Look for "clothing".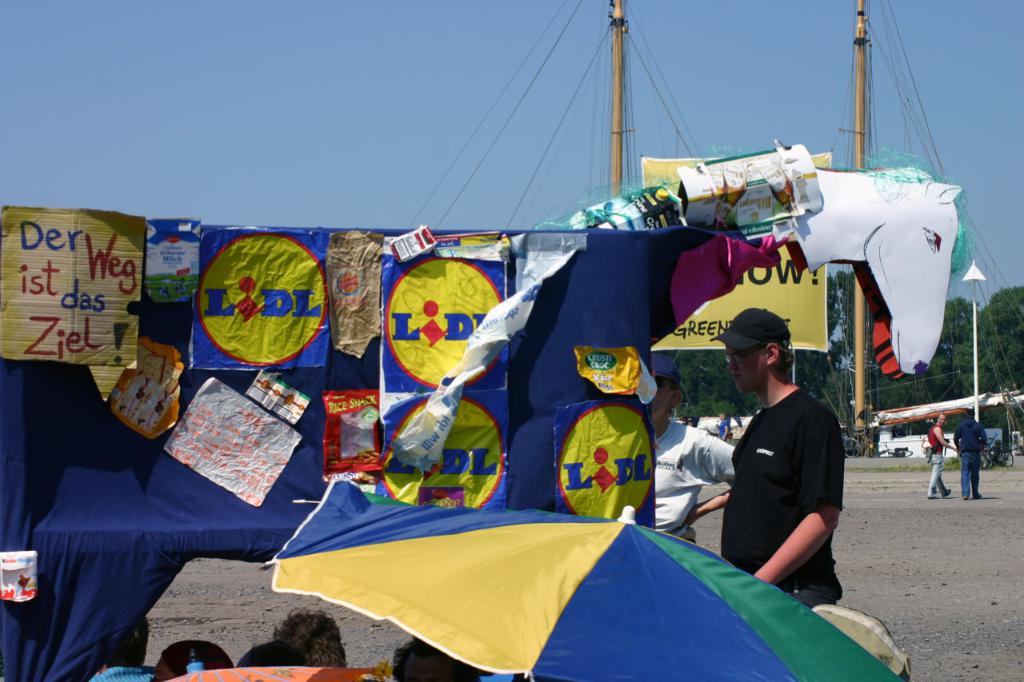
Found: <bbox>932, 427, 951, 445</bbox>.
